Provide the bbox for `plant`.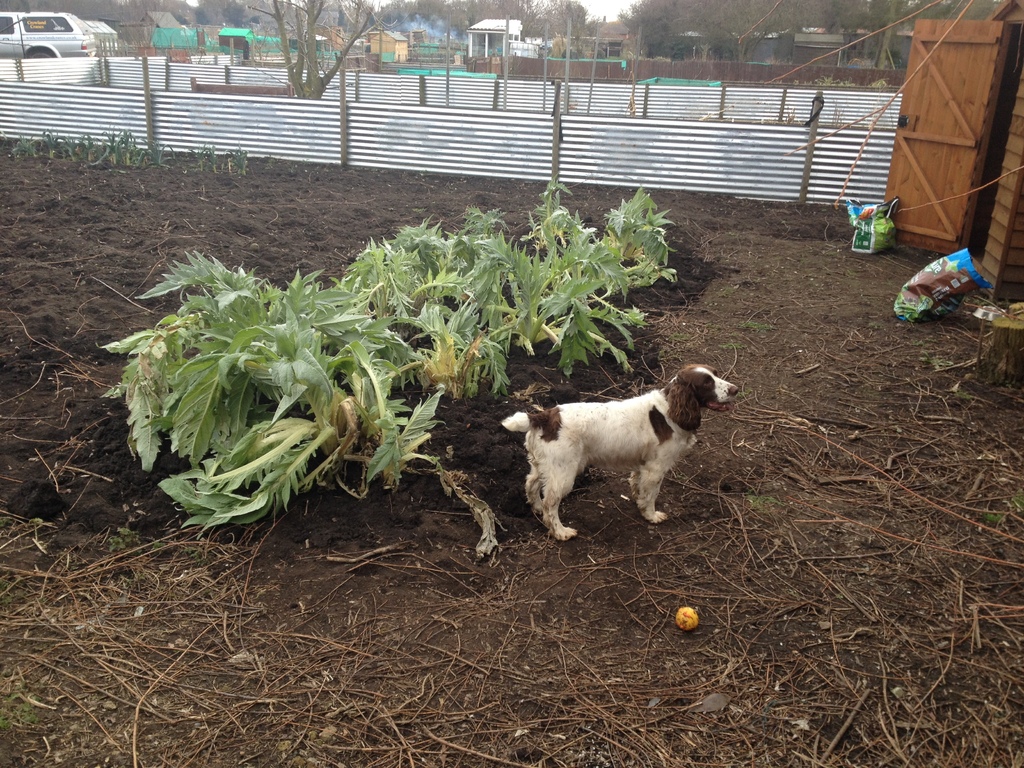
[x1=63, y1=132, x2=97, y2=164].
